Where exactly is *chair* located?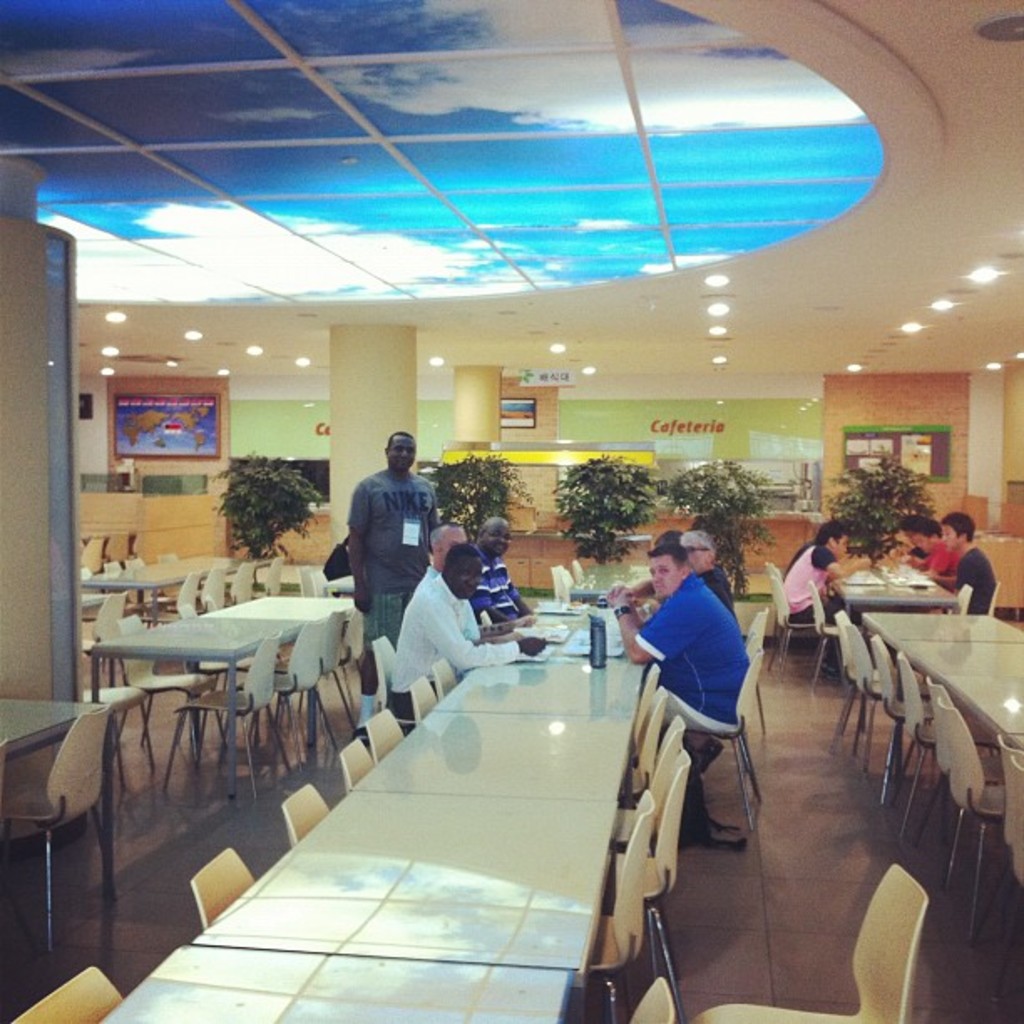
Its bounding box is 945 577 969 617.
